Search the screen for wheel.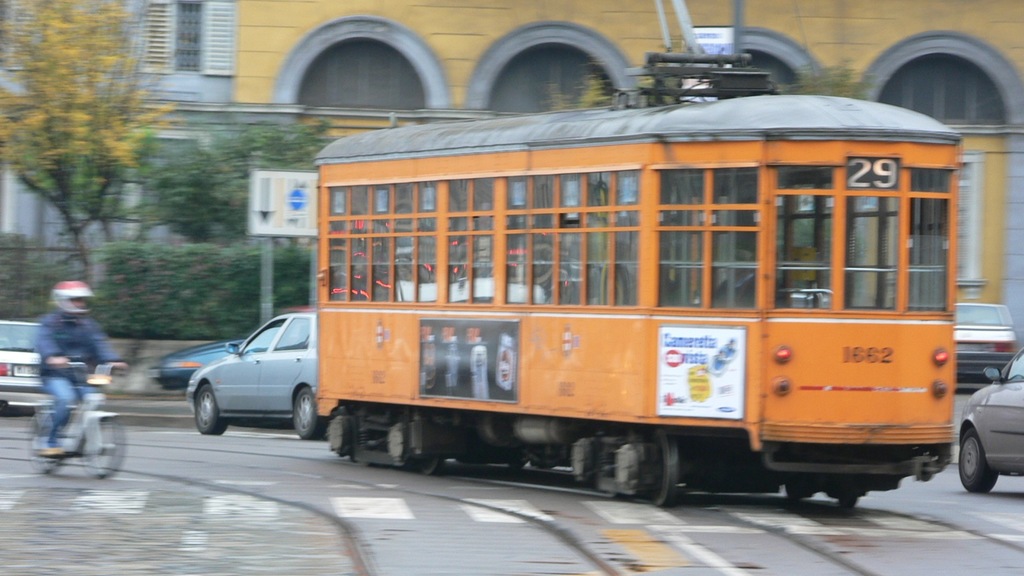
Found at <region>191, 382, 228, 437</region>.
